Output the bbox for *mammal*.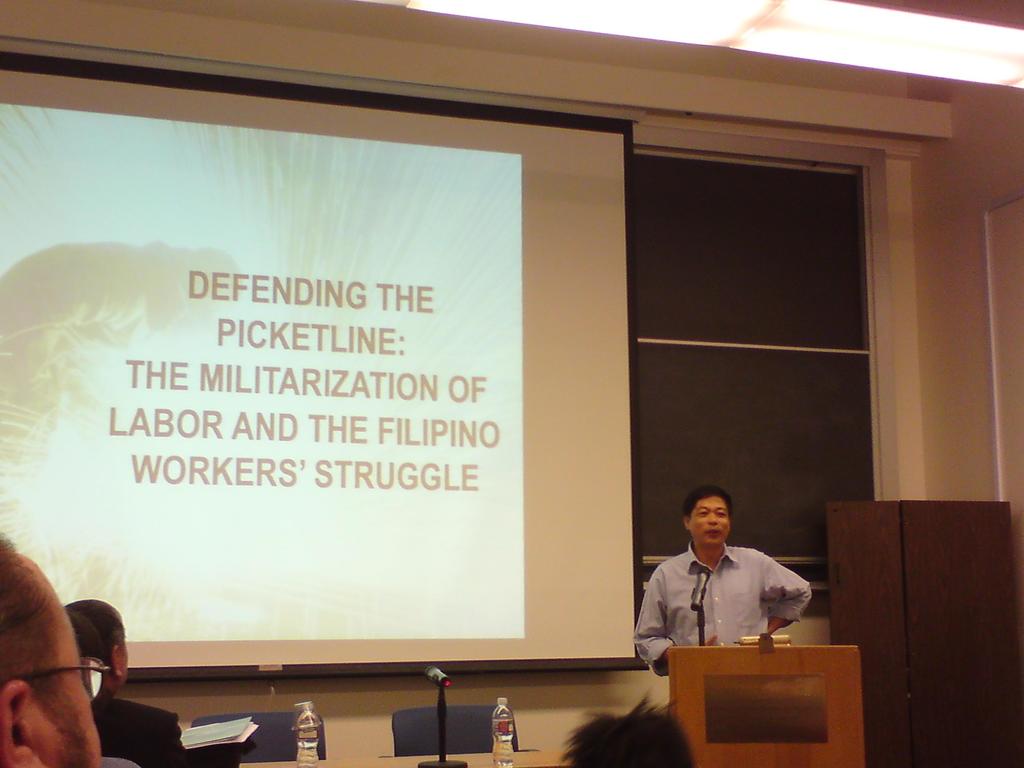
box(642, 506, 816, 676).
